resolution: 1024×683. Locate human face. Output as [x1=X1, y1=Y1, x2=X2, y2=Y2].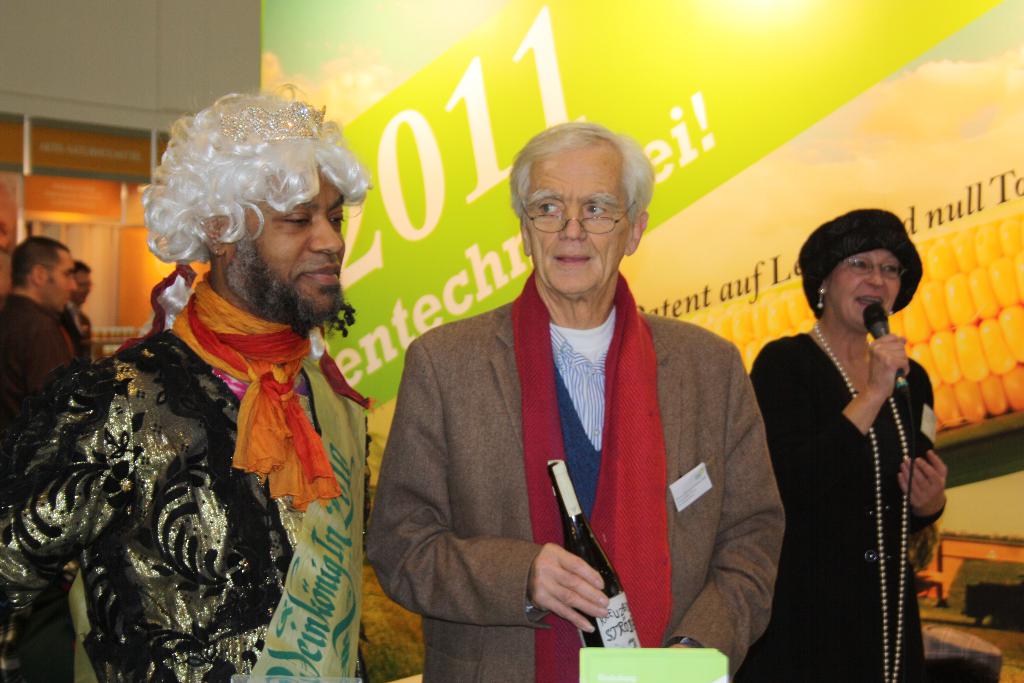
[x1=70, y1=274, x2=90, y2=304].
